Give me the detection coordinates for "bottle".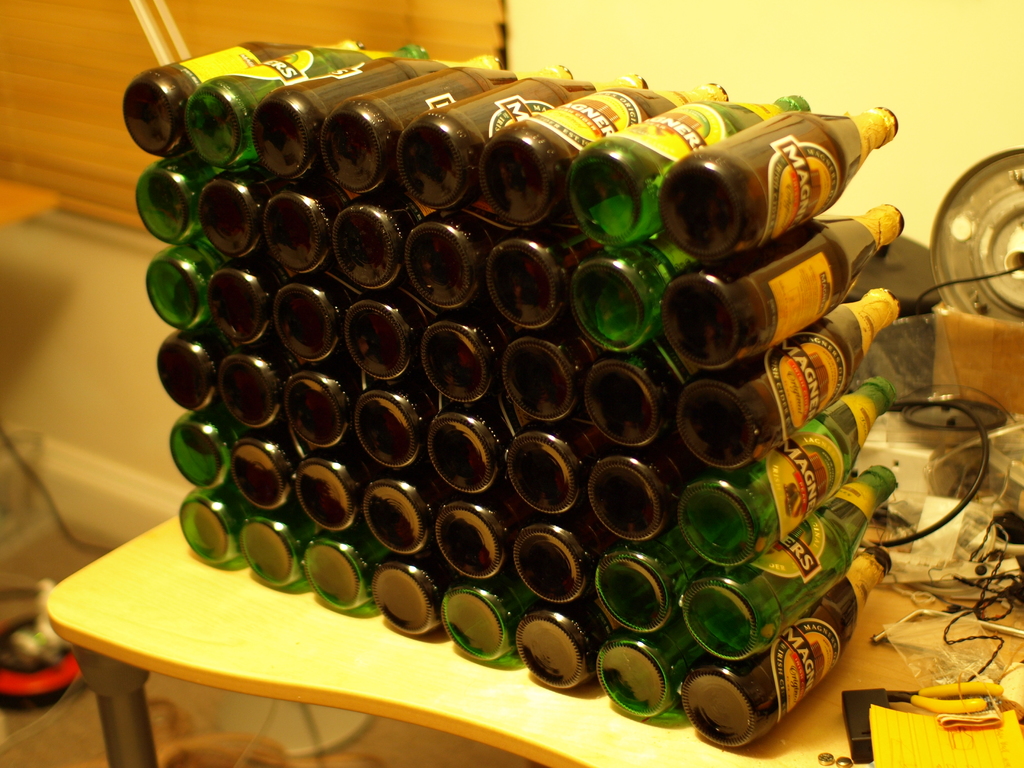
287 354 376 458.
